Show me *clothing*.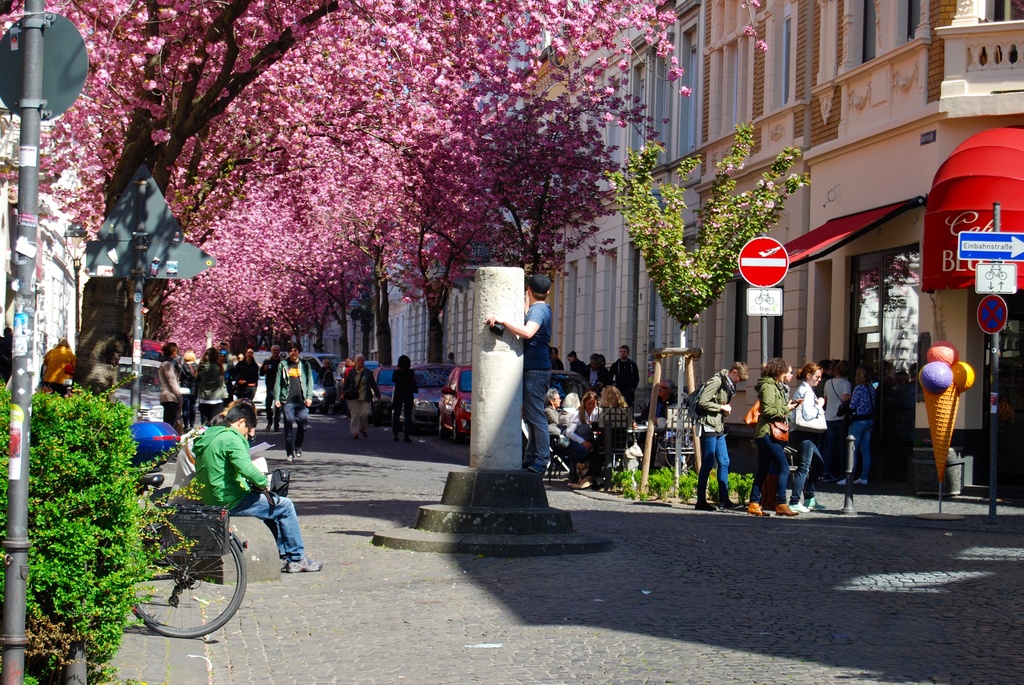
*clothing* is here: (left=392, top=367, right=416, bottom=430).
